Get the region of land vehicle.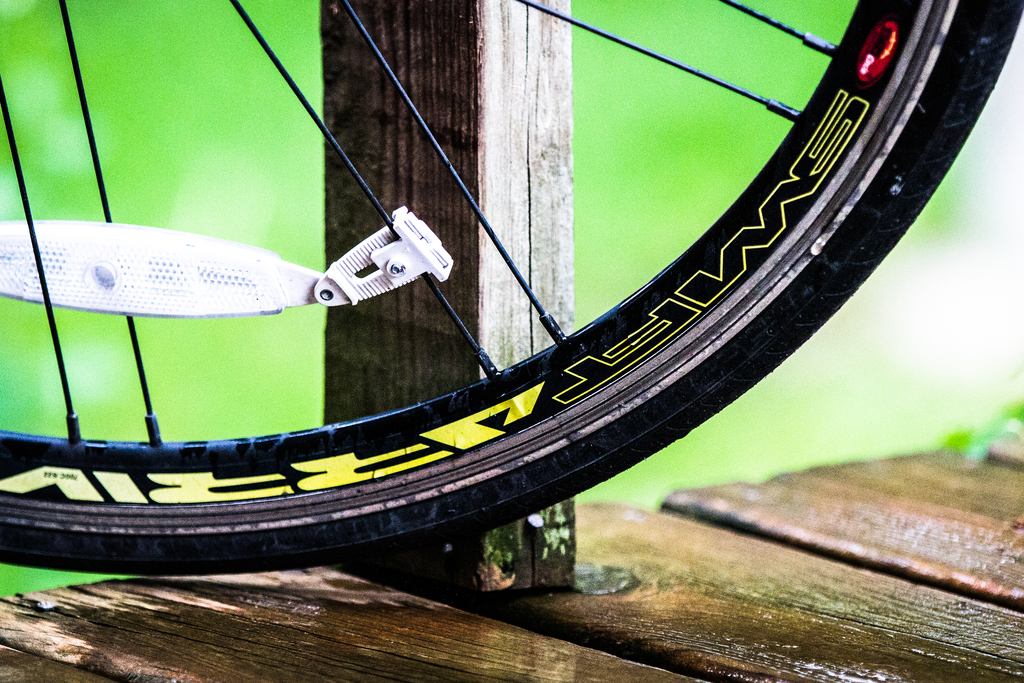
0:0:993:547.
